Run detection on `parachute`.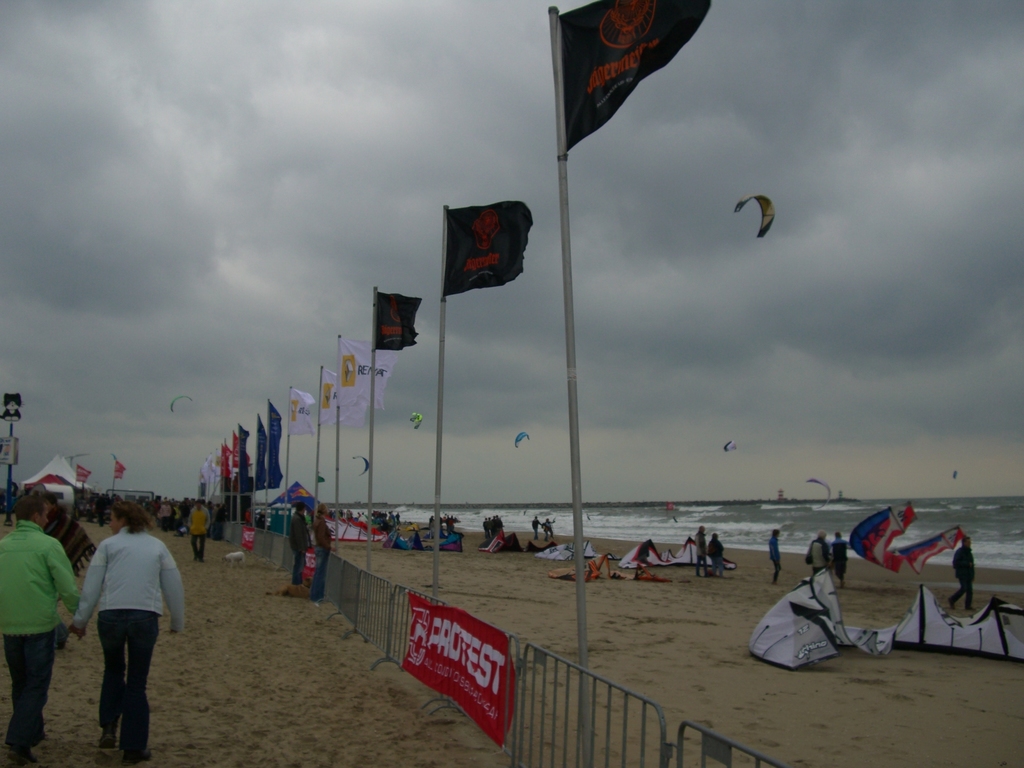
Result: [x1=723, y1=442, x2=740, y2=453].
